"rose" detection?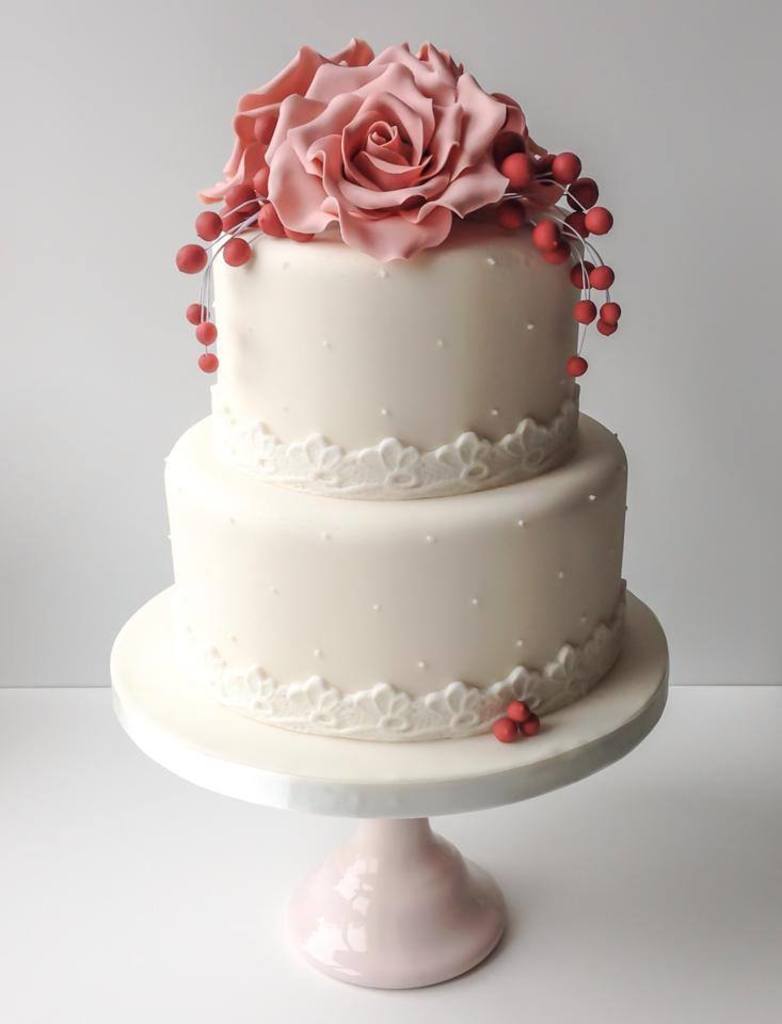
265,38,510,255
